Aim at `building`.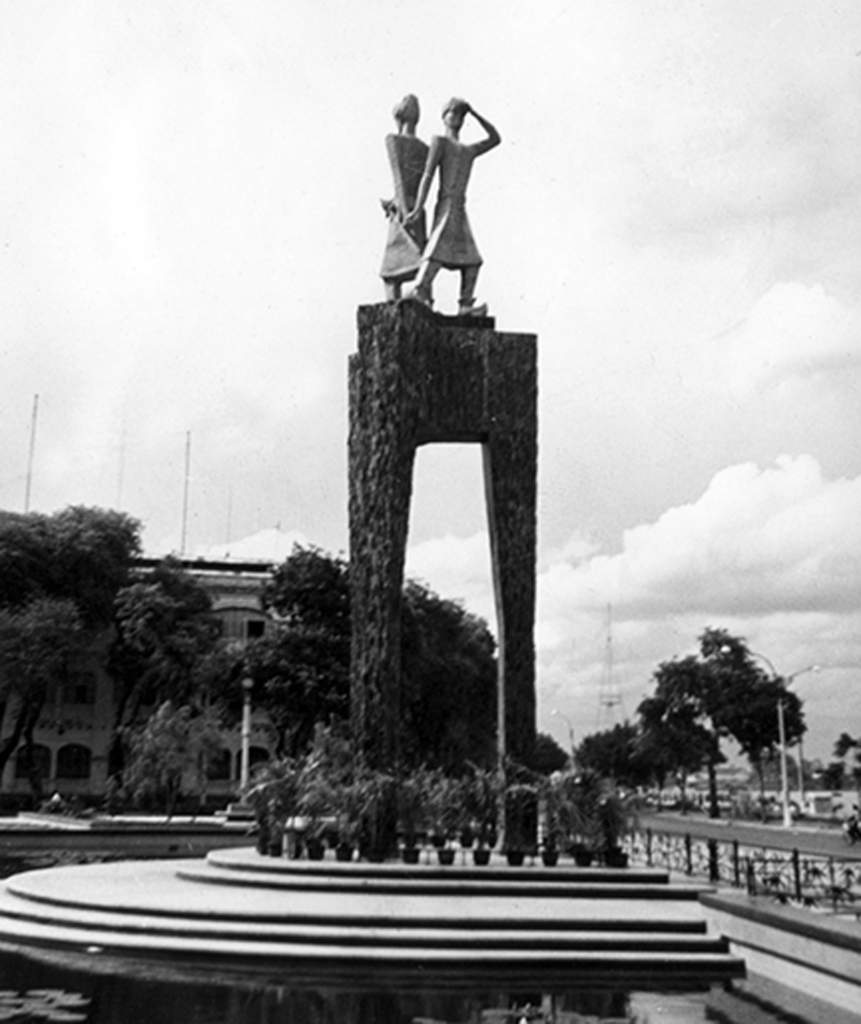
Aimed at (x1=0, y1=553, x2=309, y2=813).
